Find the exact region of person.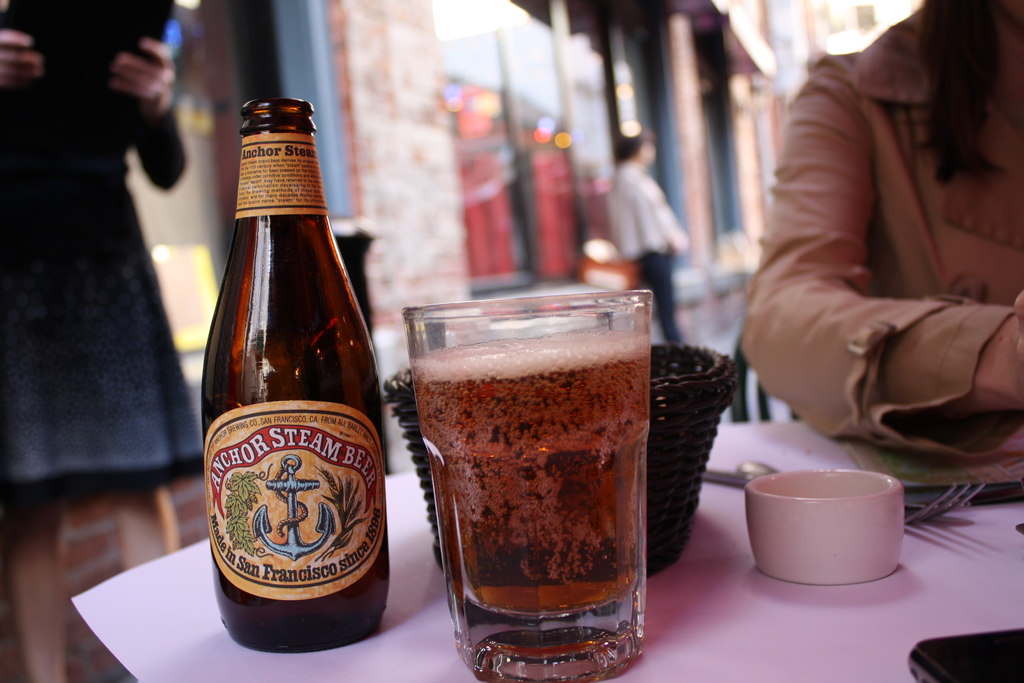
Exact region: <region>0, 0, 205, 682</region>.
